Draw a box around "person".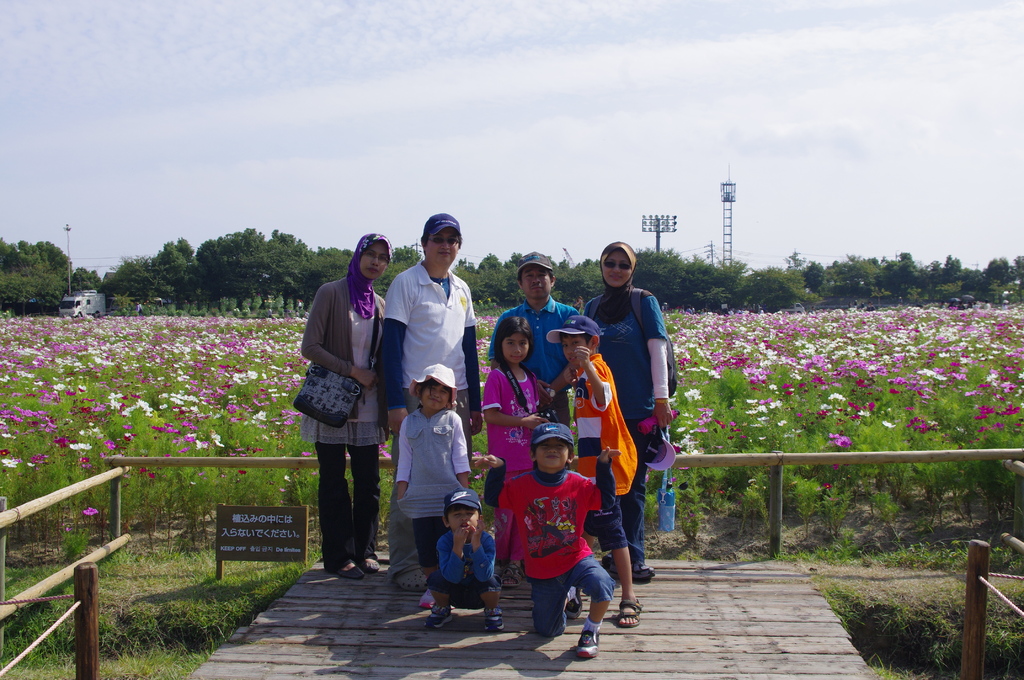
crop(495, 425, 619, 660).
